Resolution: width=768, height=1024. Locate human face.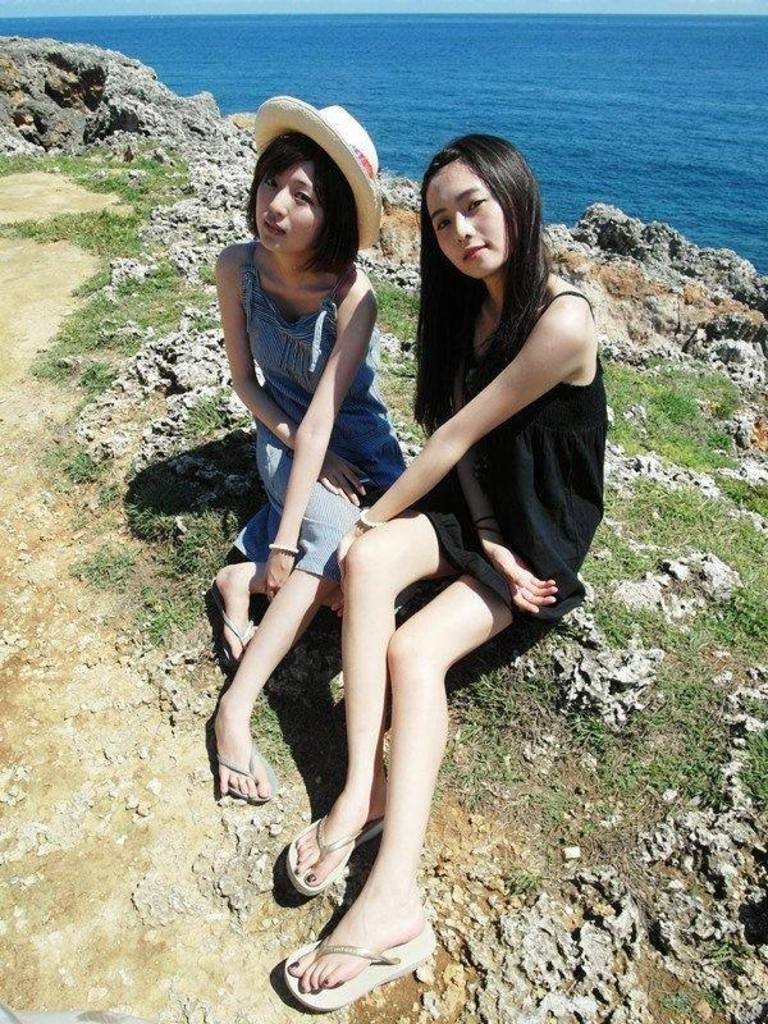
[left=255, top=163, right=321, bottom=255].
